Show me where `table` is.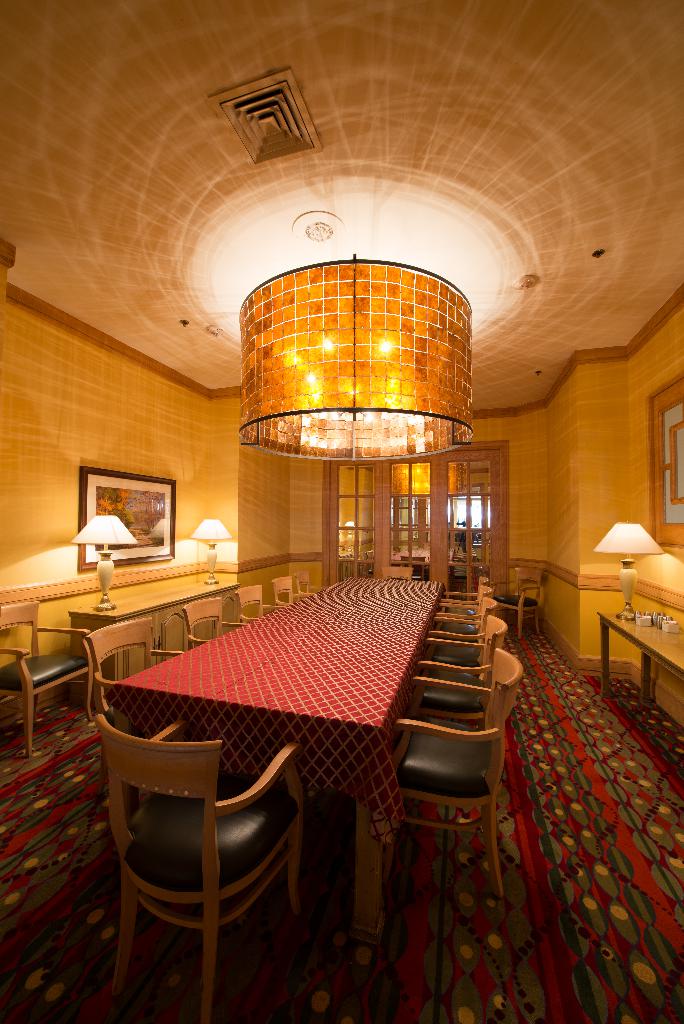
`table` is at 67,570,235,673.
